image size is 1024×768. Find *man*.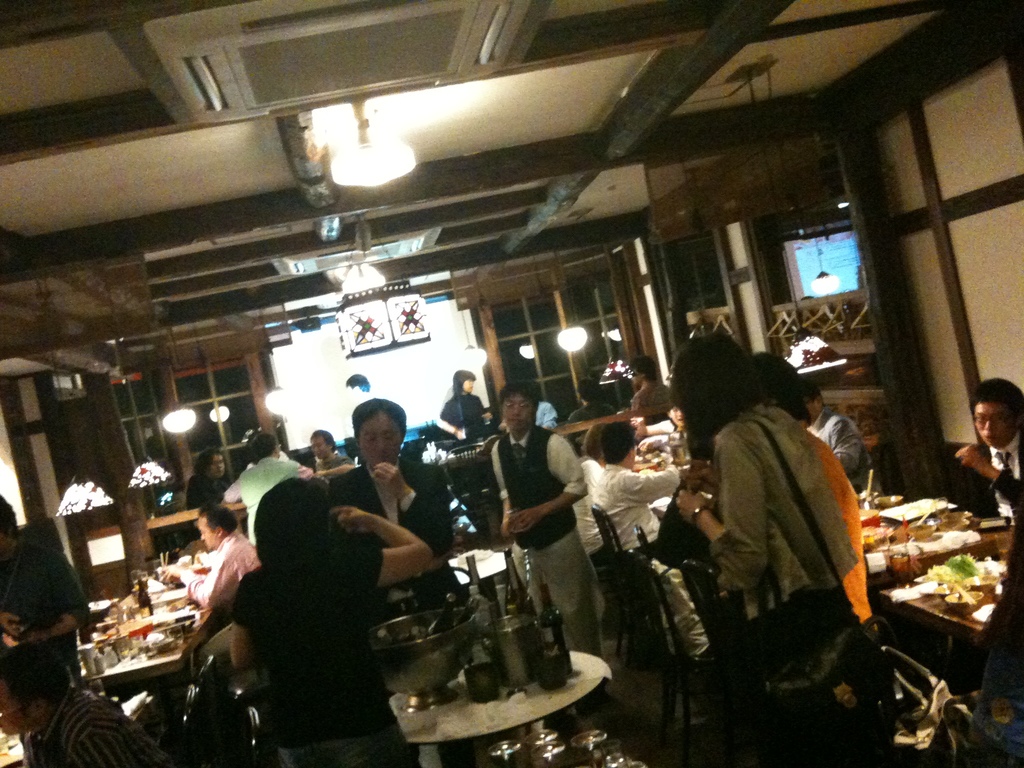
(x1=950, y1=373, x2=1023, y2=531).
